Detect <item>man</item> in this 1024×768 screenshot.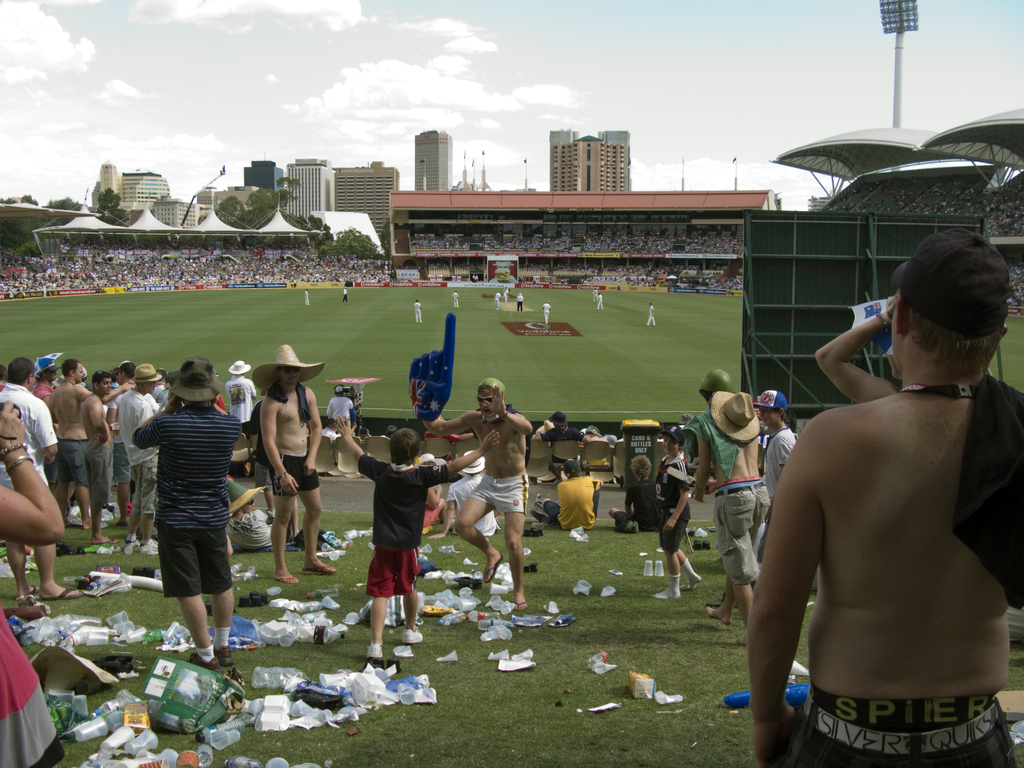
Detection: 303,284,309,310.
